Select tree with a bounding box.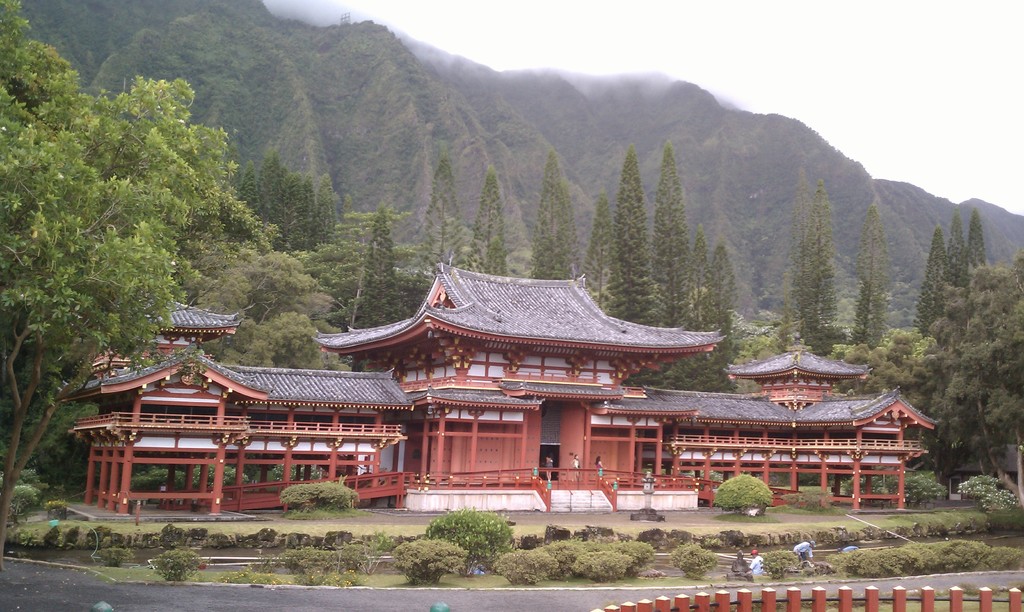
<box>205,145,357,282</box>.
